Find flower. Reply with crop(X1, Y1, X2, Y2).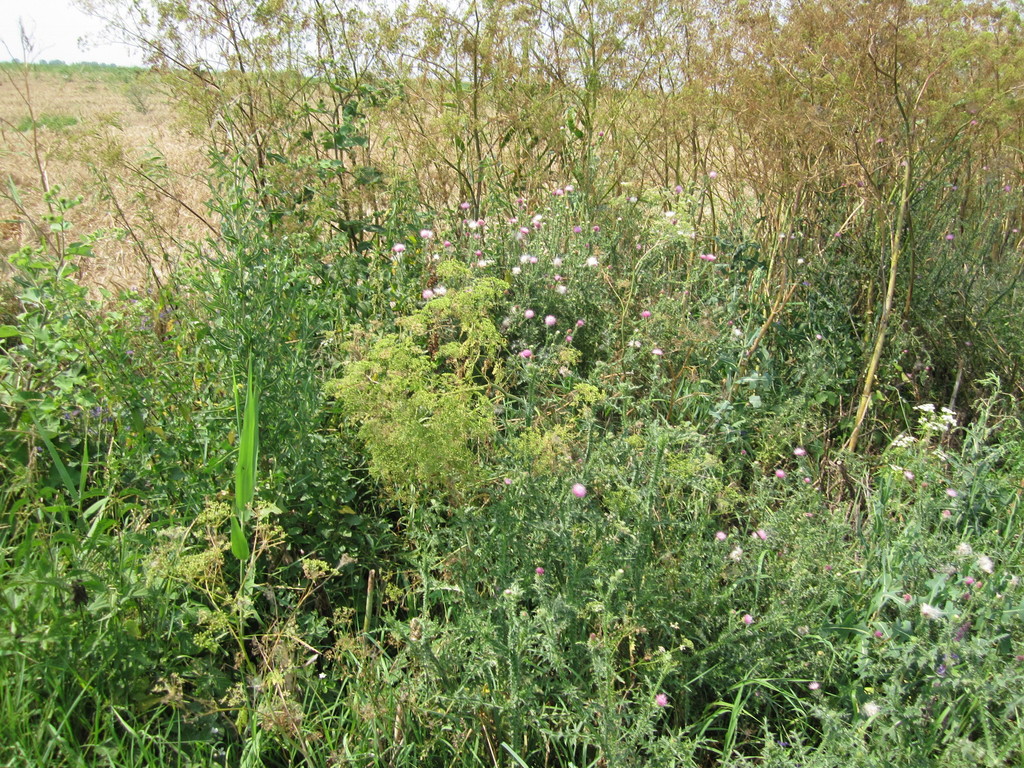
crop(728, 547, 746, 561).
